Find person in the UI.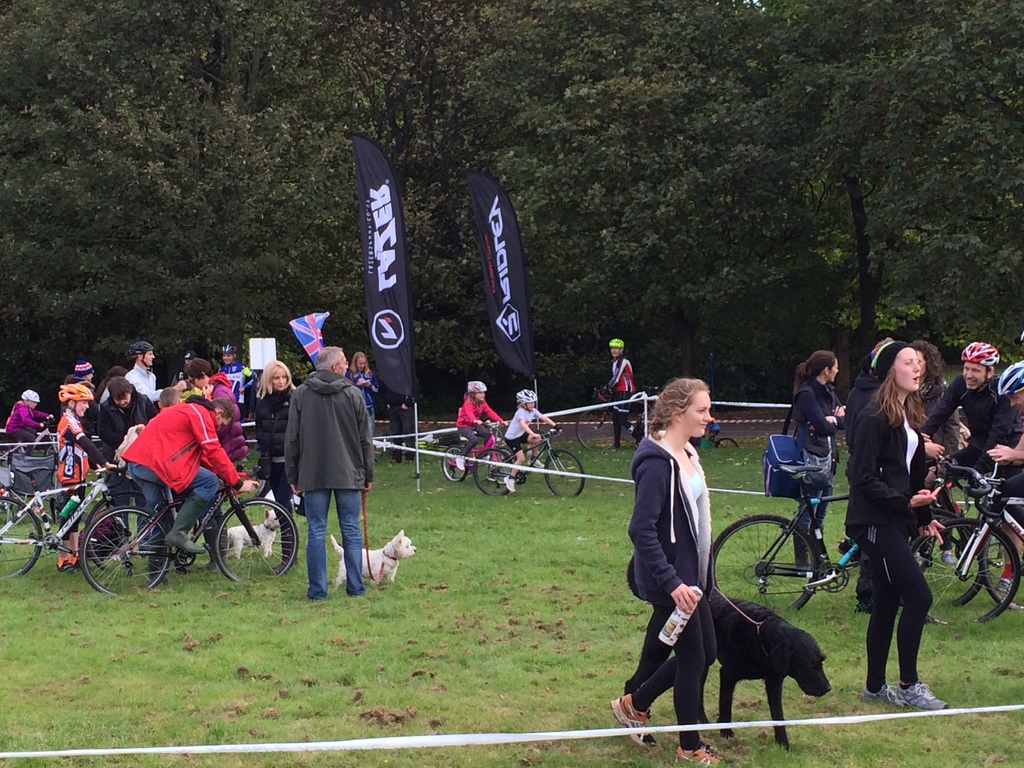
UI element at [594, 340, 634, 451].
